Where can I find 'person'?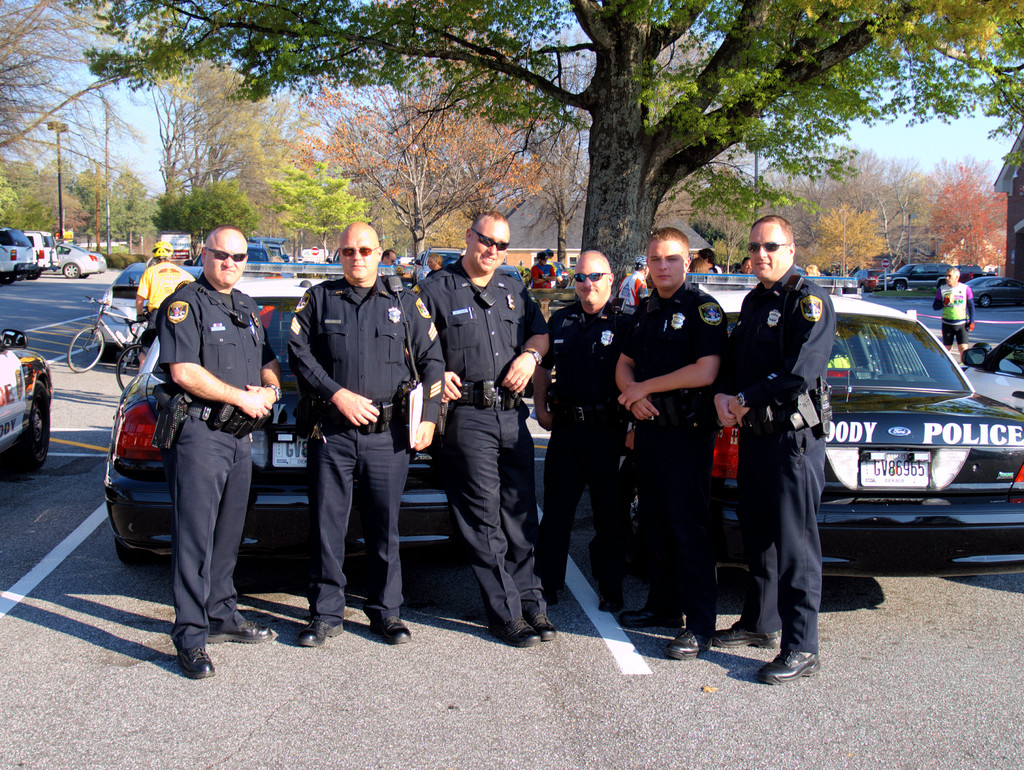
You can find it at (left=714, top=215, right=836, bottom=684).
